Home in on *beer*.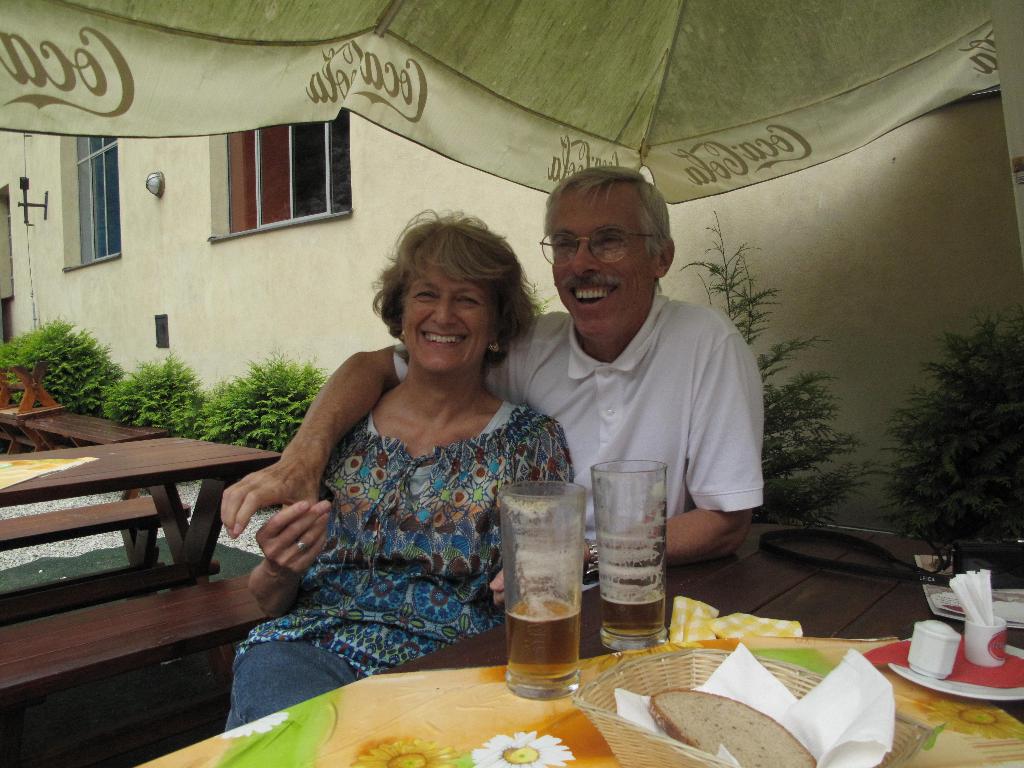
Homed in at crop(509, 589, 583, 693).
